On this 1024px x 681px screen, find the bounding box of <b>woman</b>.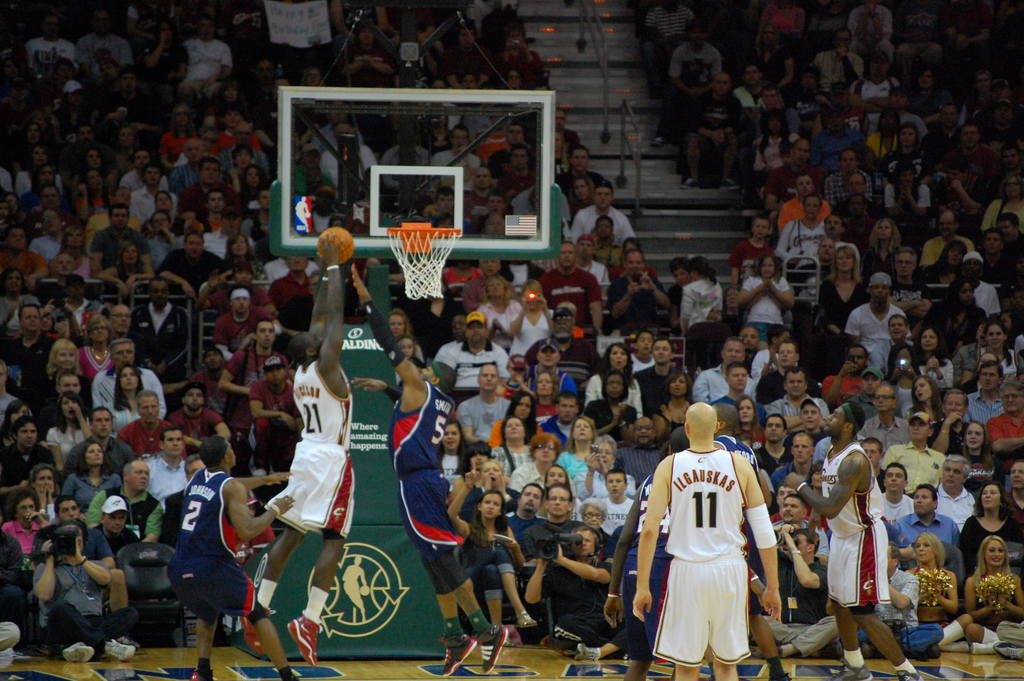
Bounding box: bbox=[1006, 464, 1023, 521].
